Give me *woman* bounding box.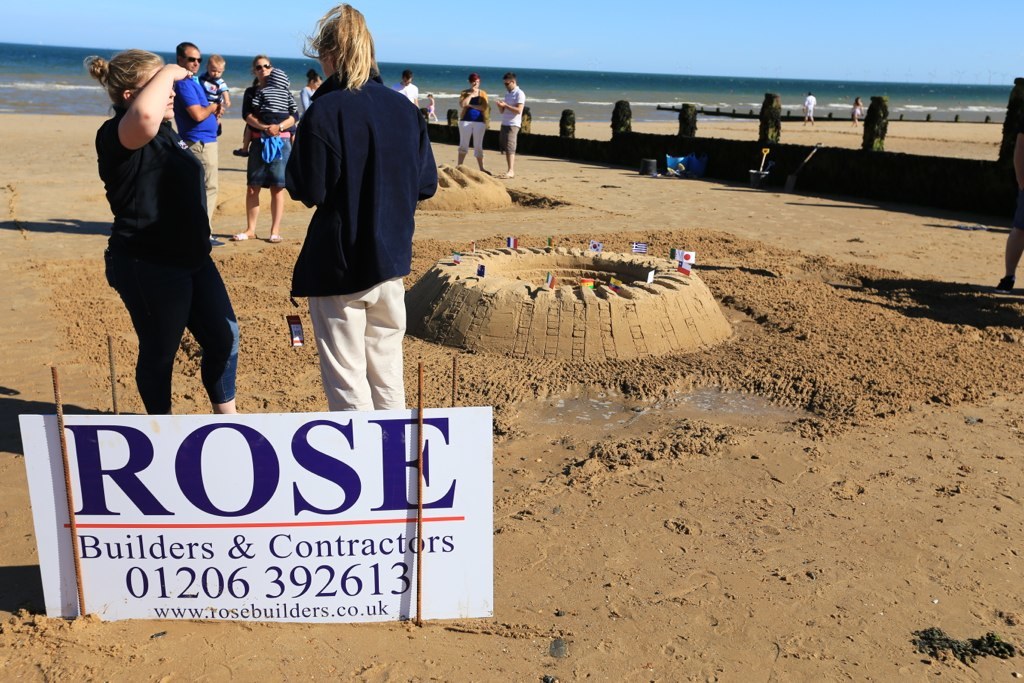
x1=85 y1=51 x2=241 y2=425.
